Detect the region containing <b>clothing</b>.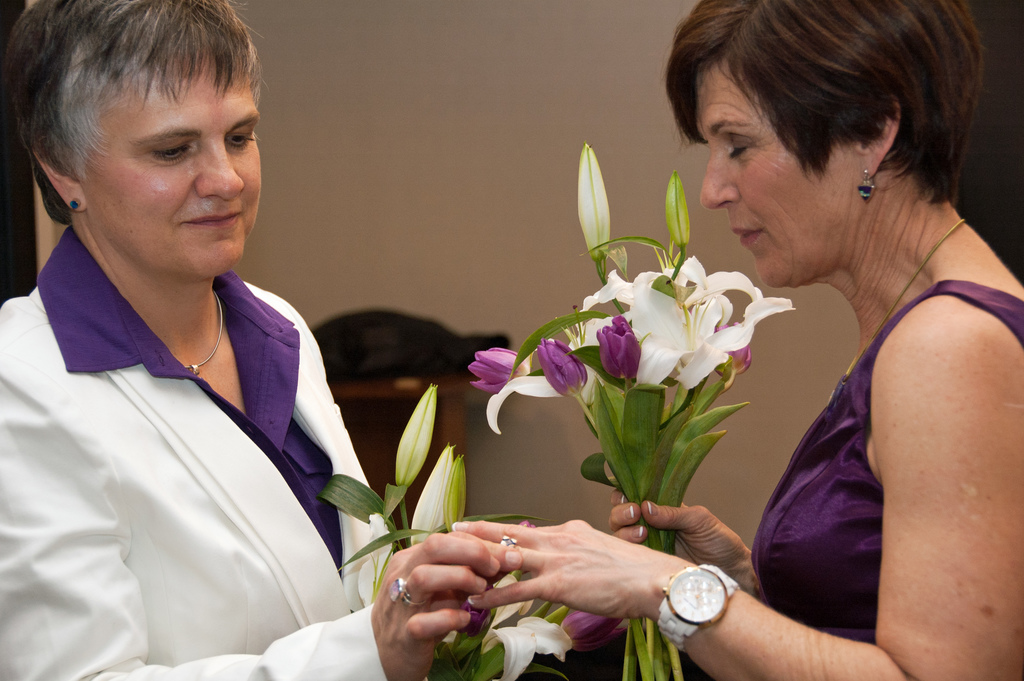
{"left": 0, "top": 226, "right": 396, "bottom": 680}.
